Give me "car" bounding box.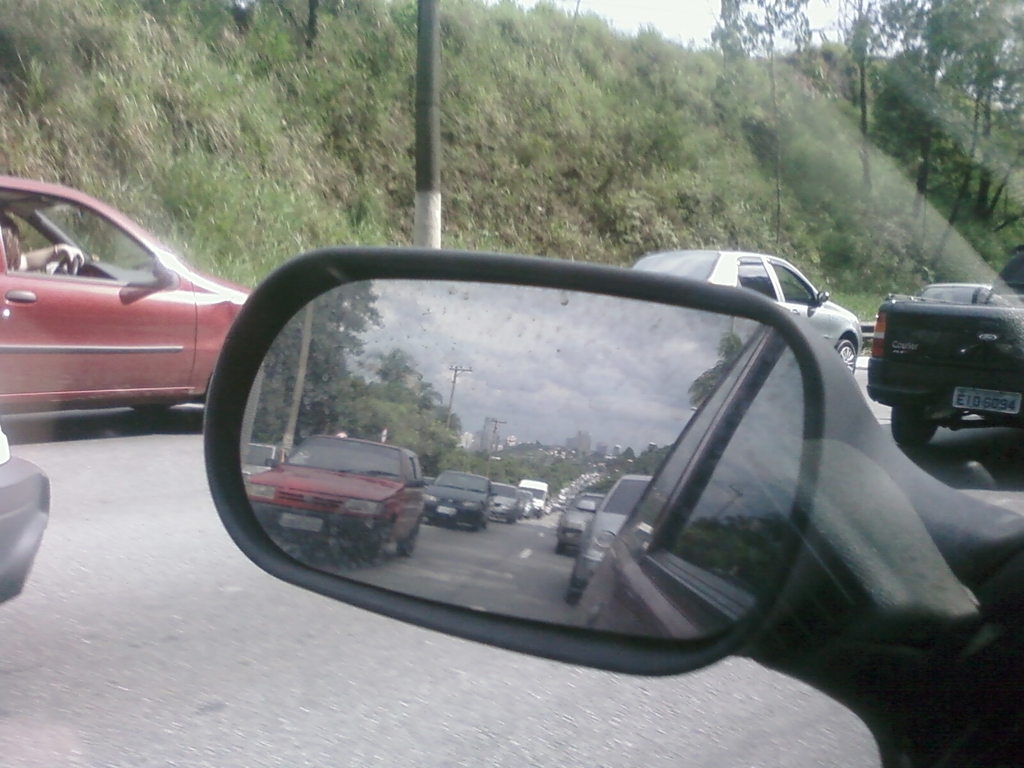
<bbox>0, 173, 257, 425</bbox>.
